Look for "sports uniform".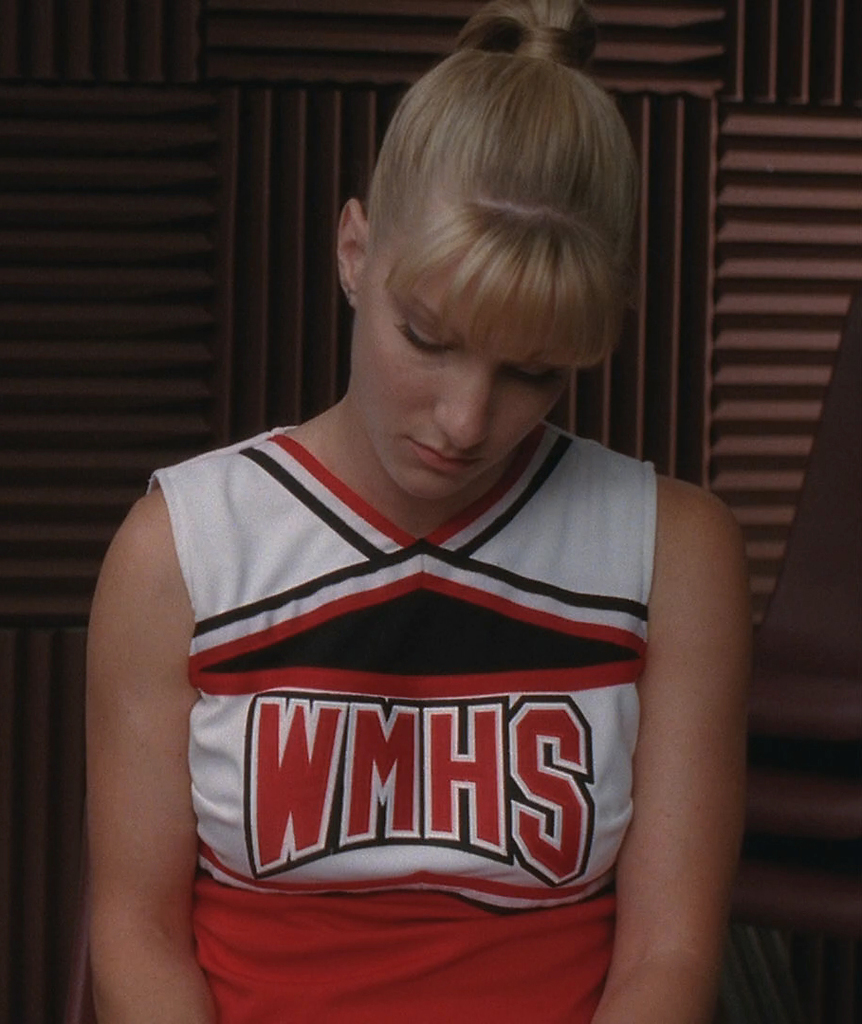
Found: BBox(138, 478, 700, 960).
